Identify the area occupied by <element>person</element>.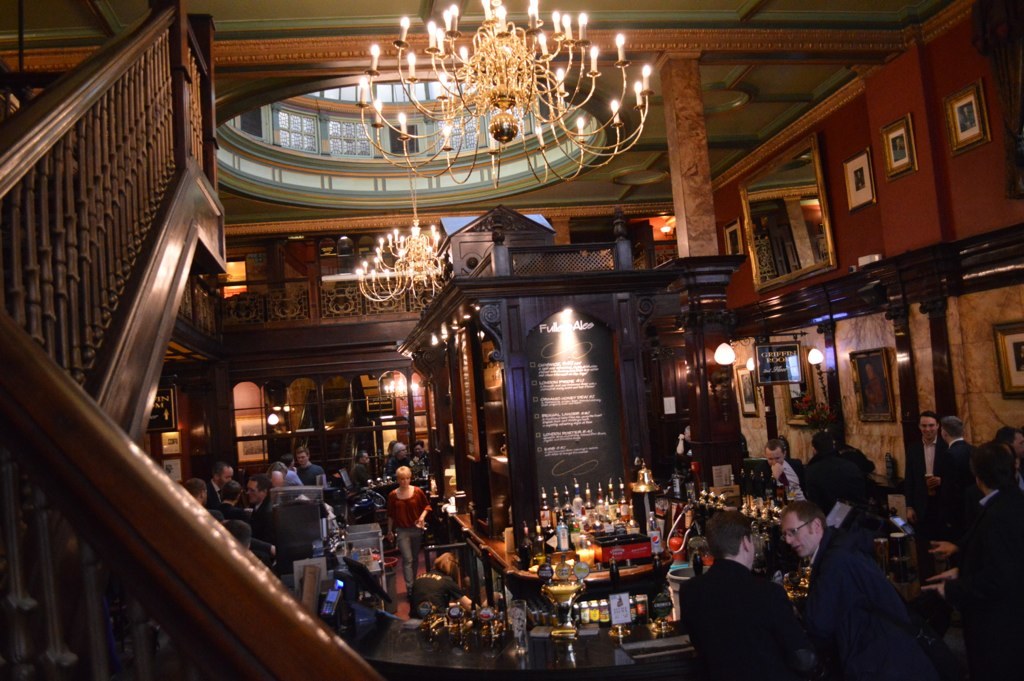
Area: detection(372, 465, 427, 590).
